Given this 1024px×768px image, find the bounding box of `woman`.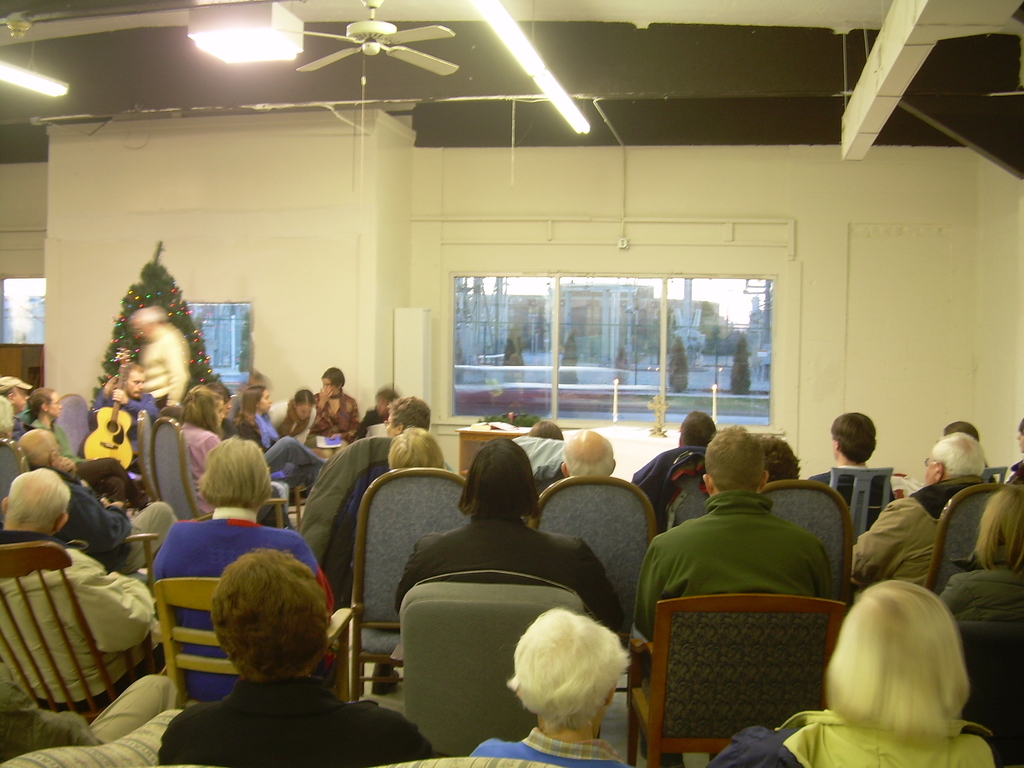
rect(711, 579, 1013, 767).
